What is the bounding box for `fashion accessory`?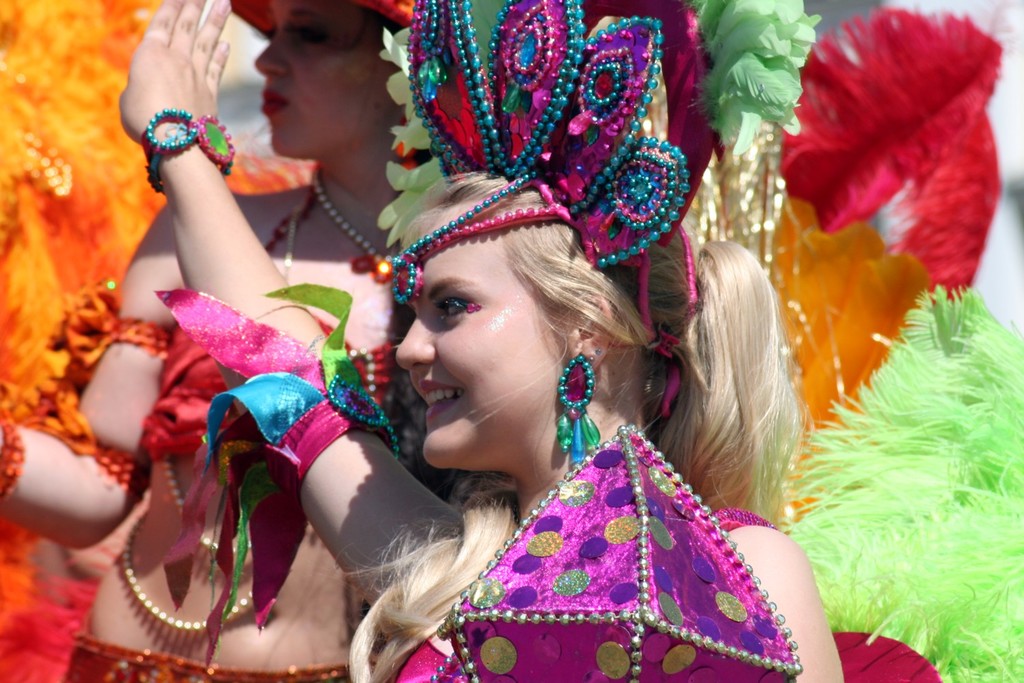
Rect(436, 423, 810, 682).
